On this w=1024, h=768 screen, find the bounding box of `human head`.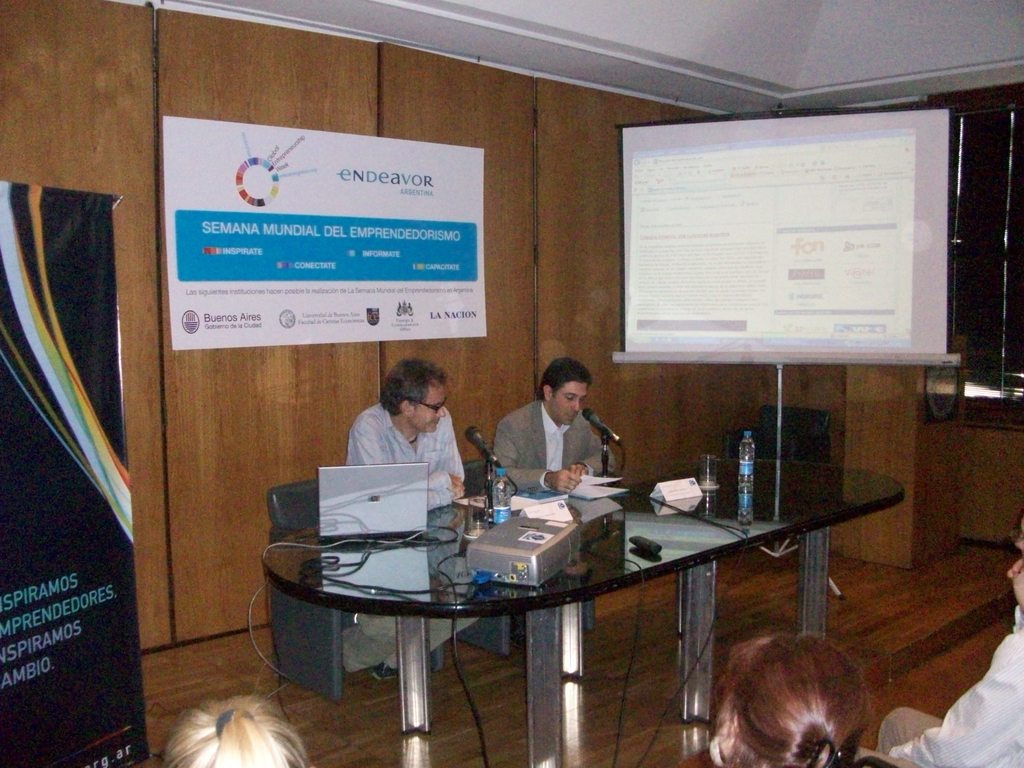
Bounding box: 164:695:311:767.
